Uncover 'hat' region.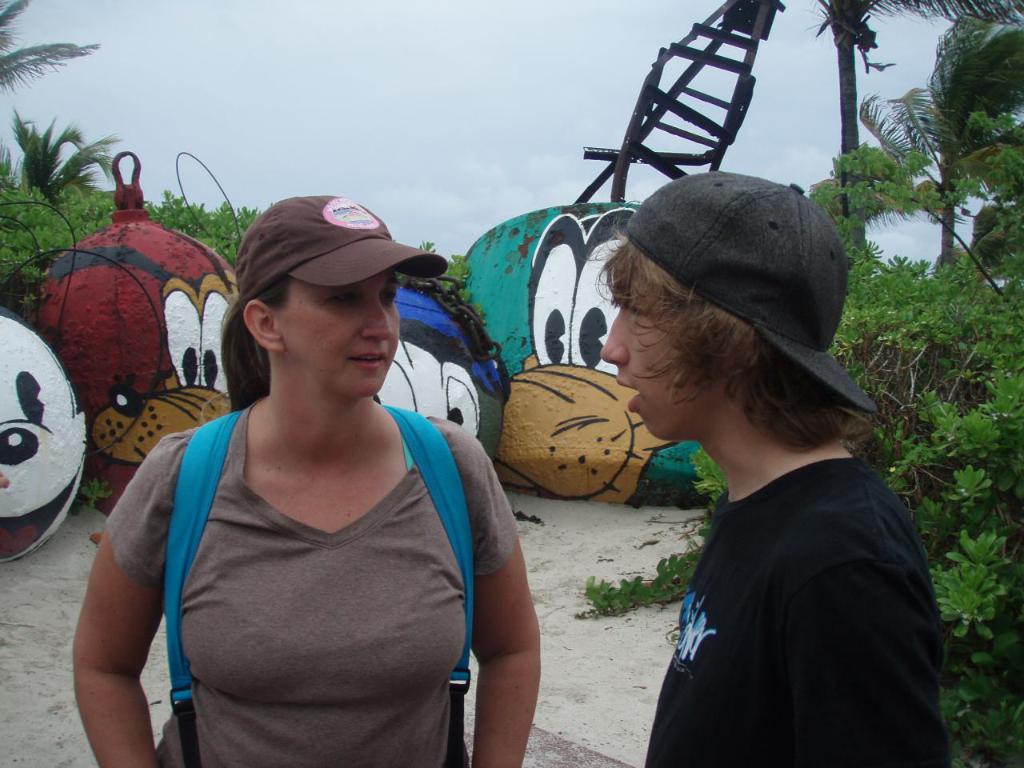
Uncovered: box(234, 182, 452, 315).
